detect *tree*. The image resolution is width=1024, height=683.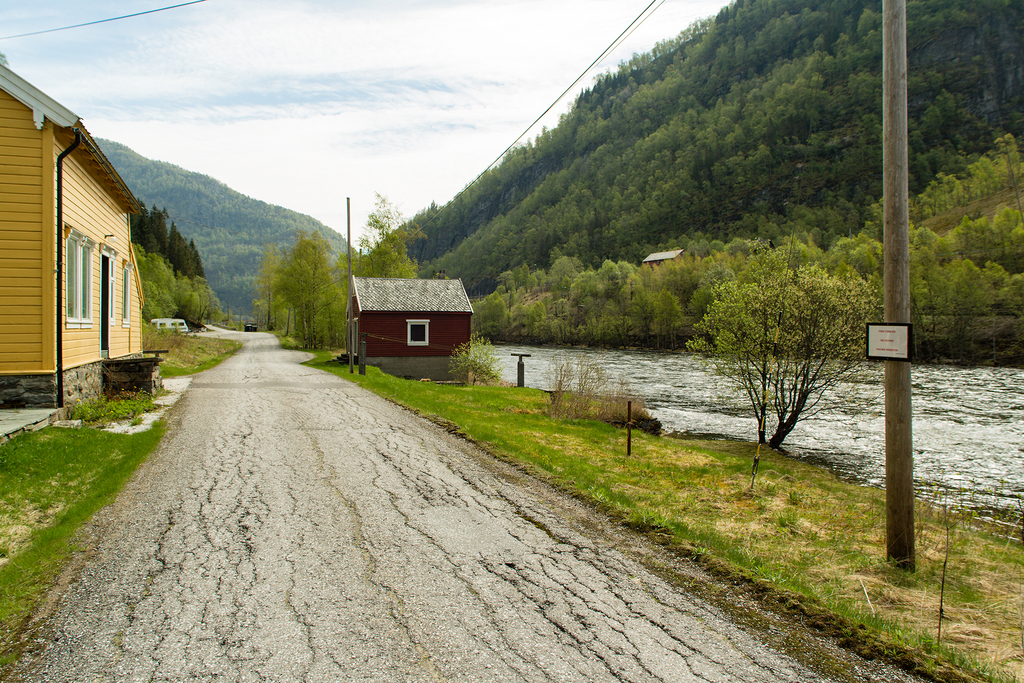
locate(948, 257, 998, 320).
